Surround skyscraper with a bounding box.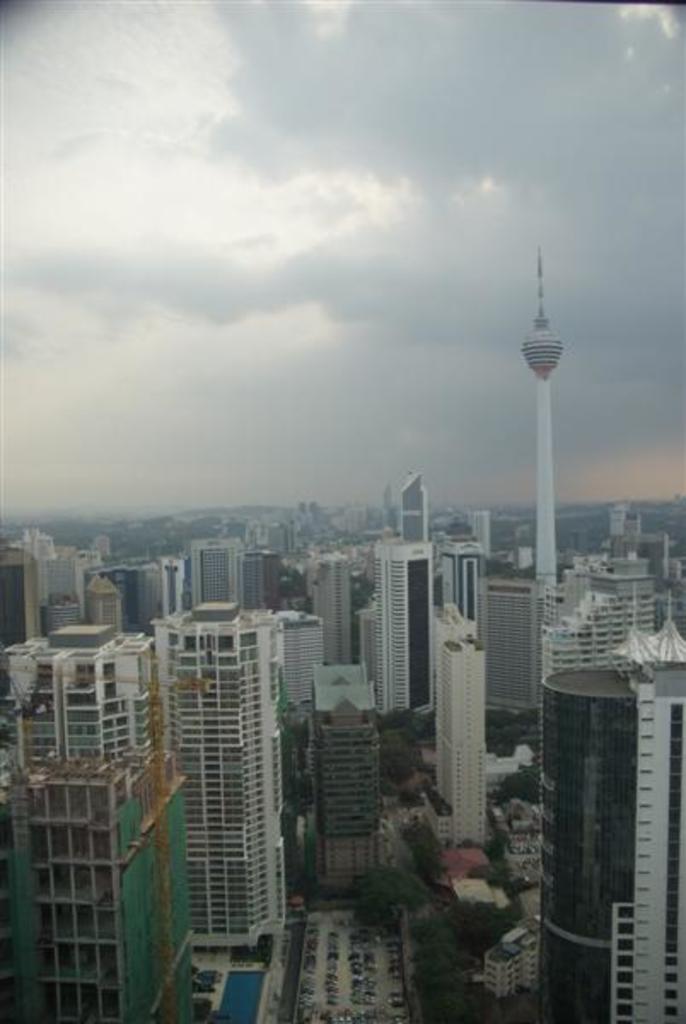
rect(526, 647, 684, 1022).
